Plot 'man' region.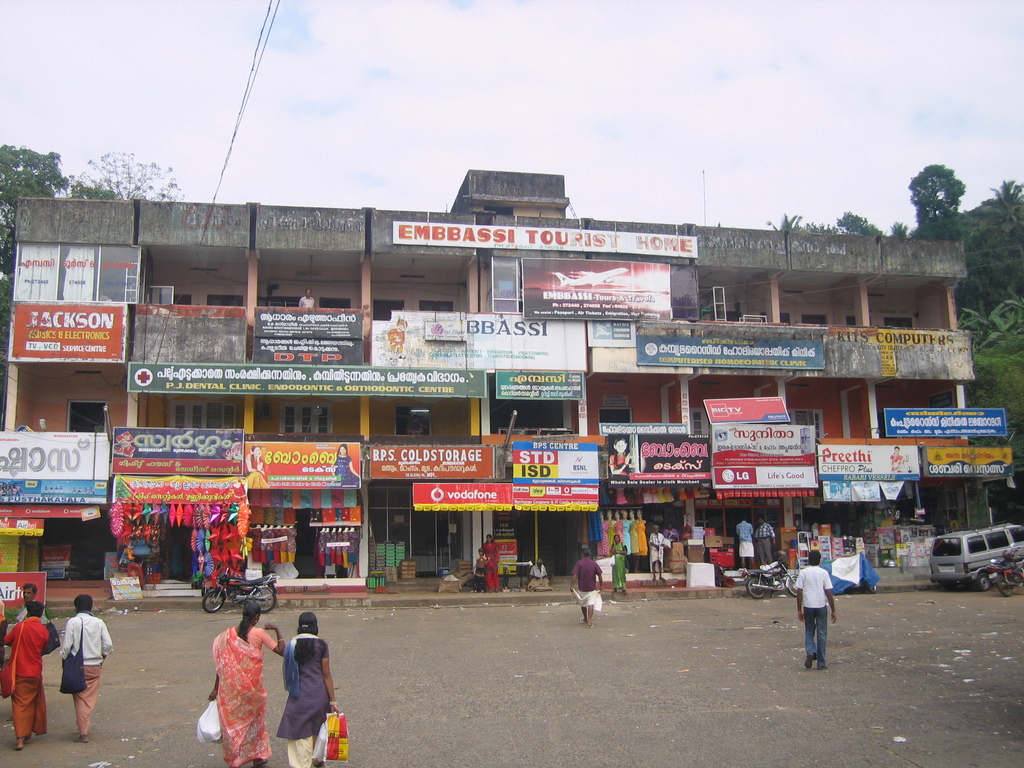
Plotted at x1=529 y1=562 x2=551 y2=582.
